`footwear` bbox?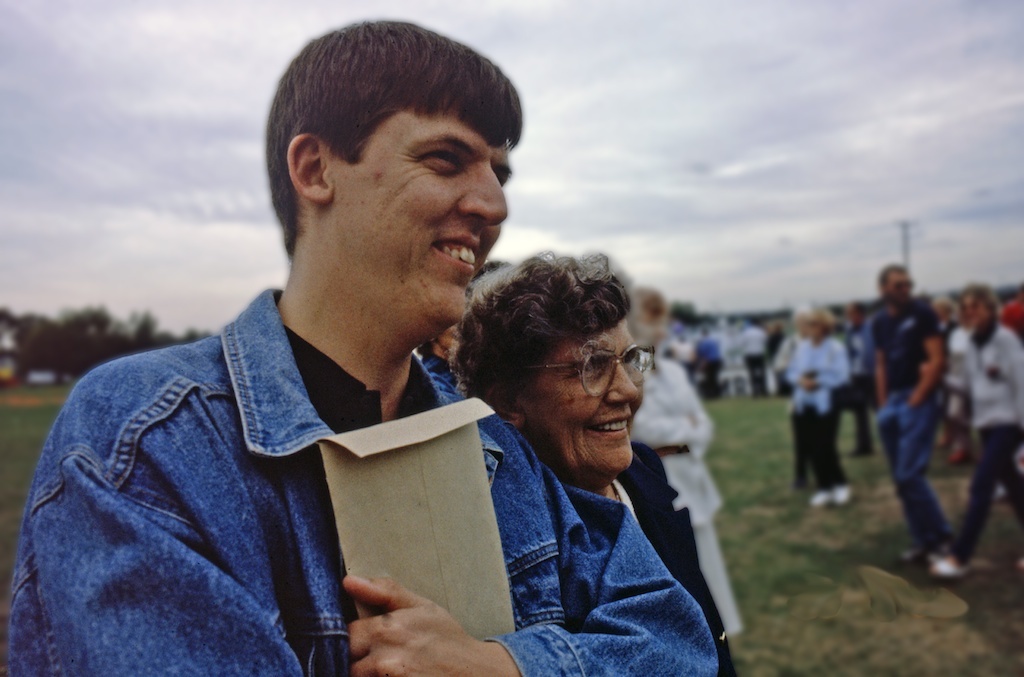
814, 481, 832, 506
